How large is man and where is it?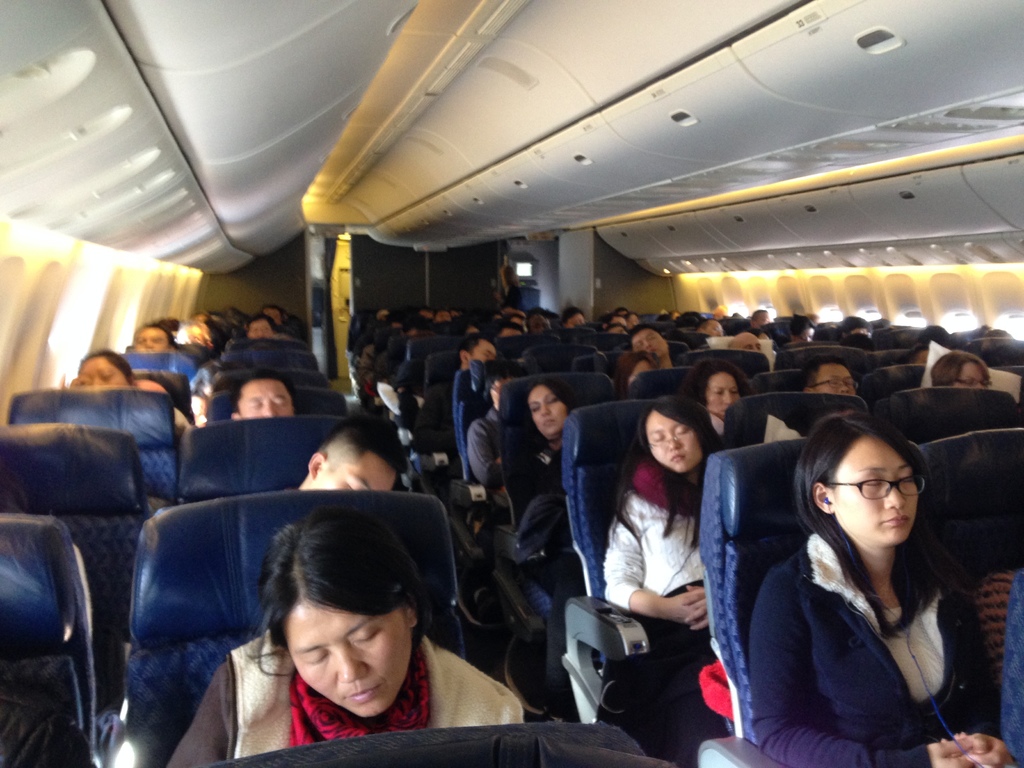
Bounding box: bbox(283, 417, 404, 493).
